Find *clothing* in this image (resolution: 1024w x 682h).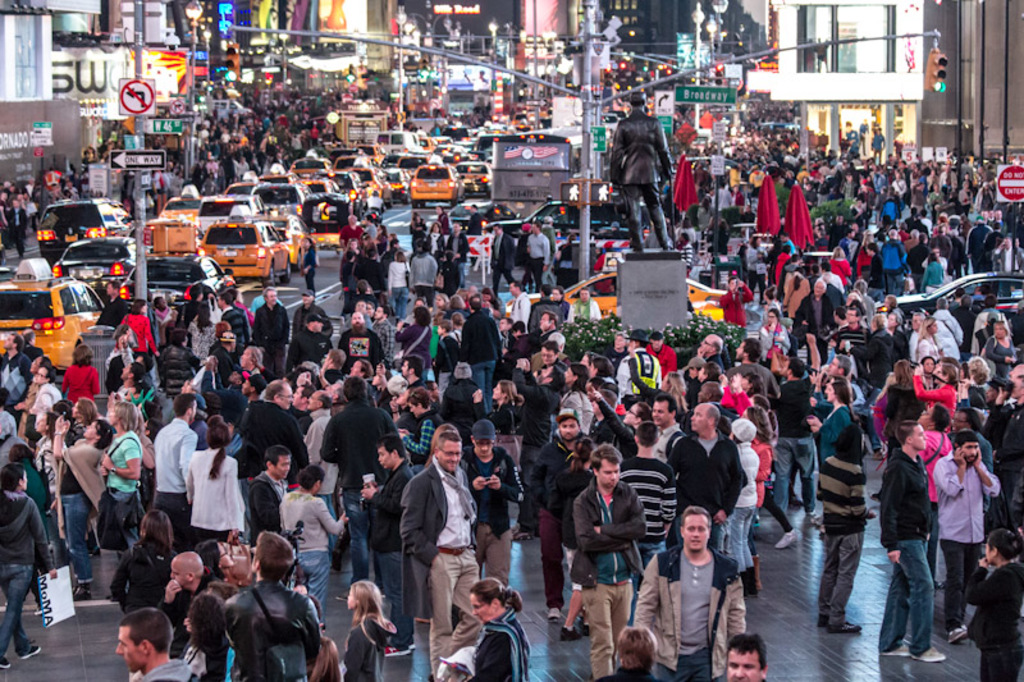
(284, 301, 330, 358).
